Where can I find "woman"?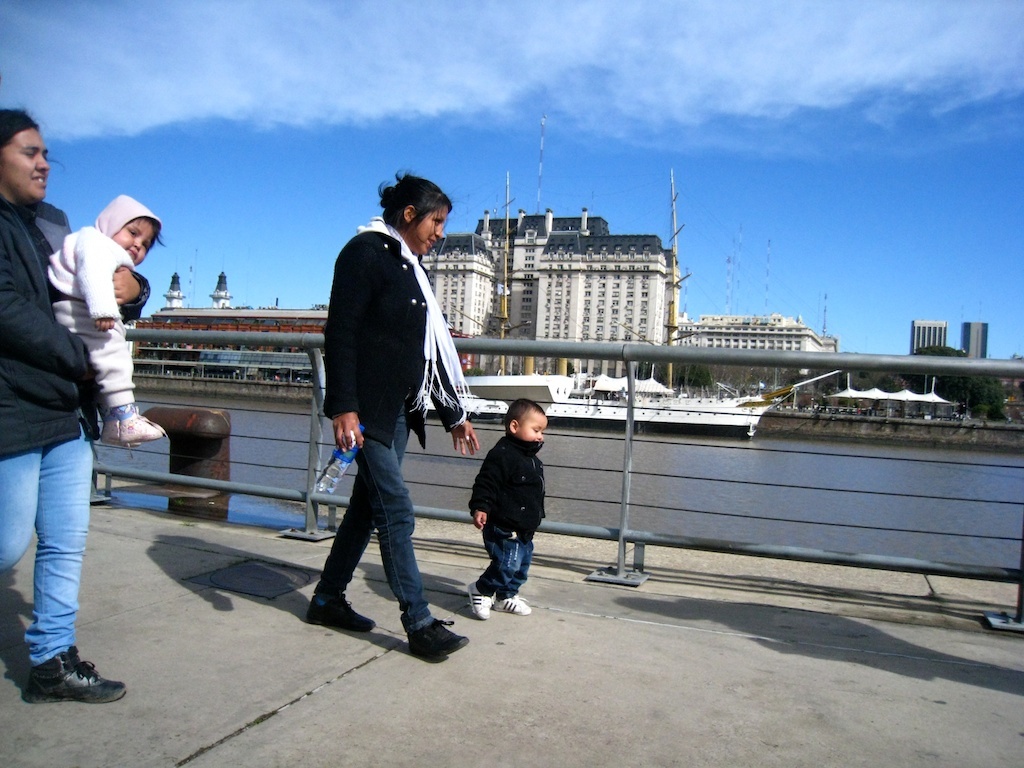
You can find it at <region>0, 108, 153, 710</region>.
